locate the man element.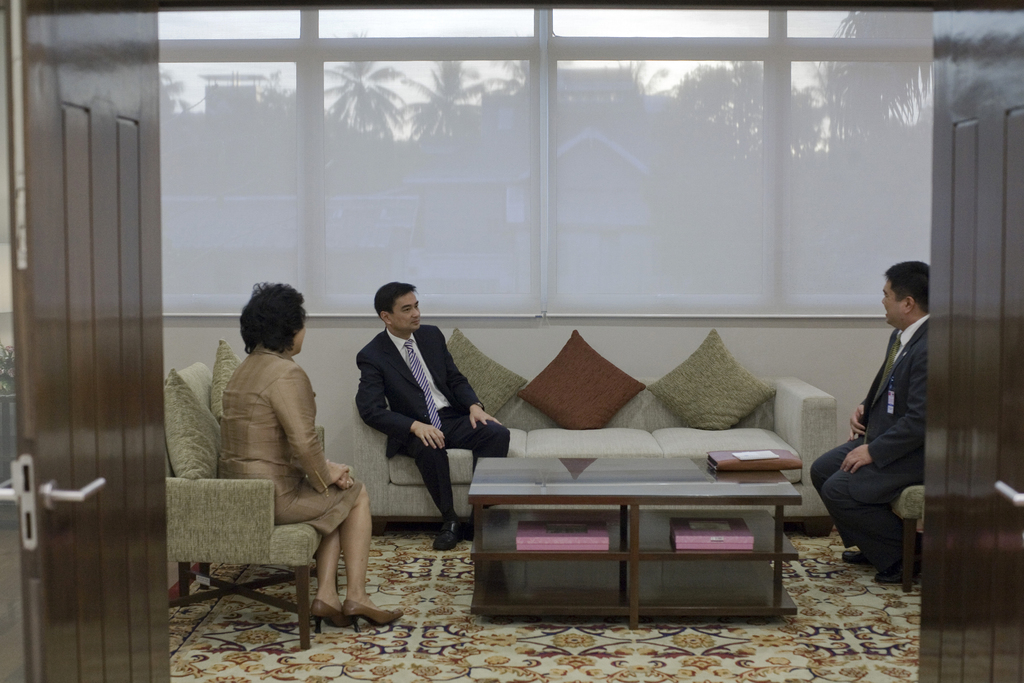
Element bbox: (left=350, top=279, right=509, bottom=551).
